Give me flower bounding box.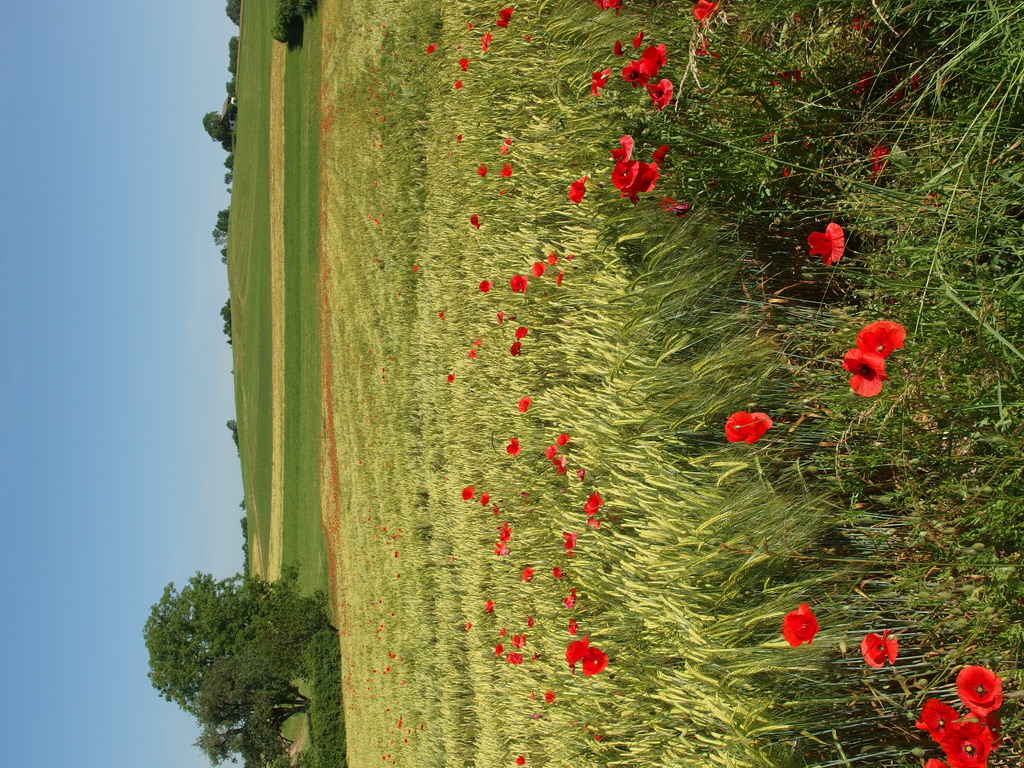
[x1=372, y1=180, x2=375, y2=186].
